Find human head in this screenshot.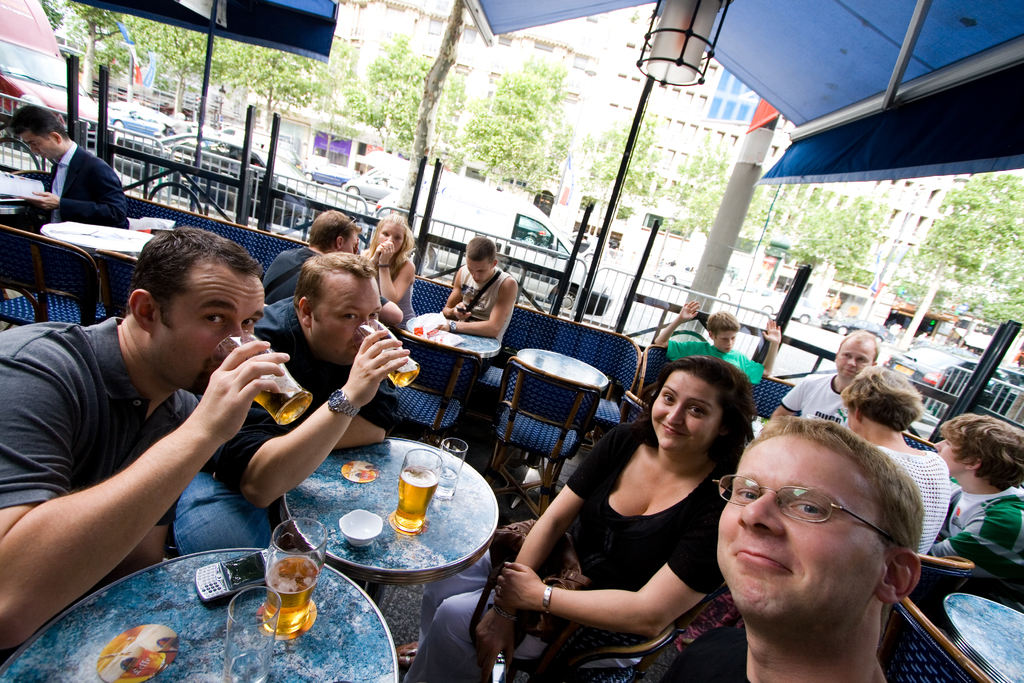
The bounding box for human head is bbox=(122, 224, 263, 399).
